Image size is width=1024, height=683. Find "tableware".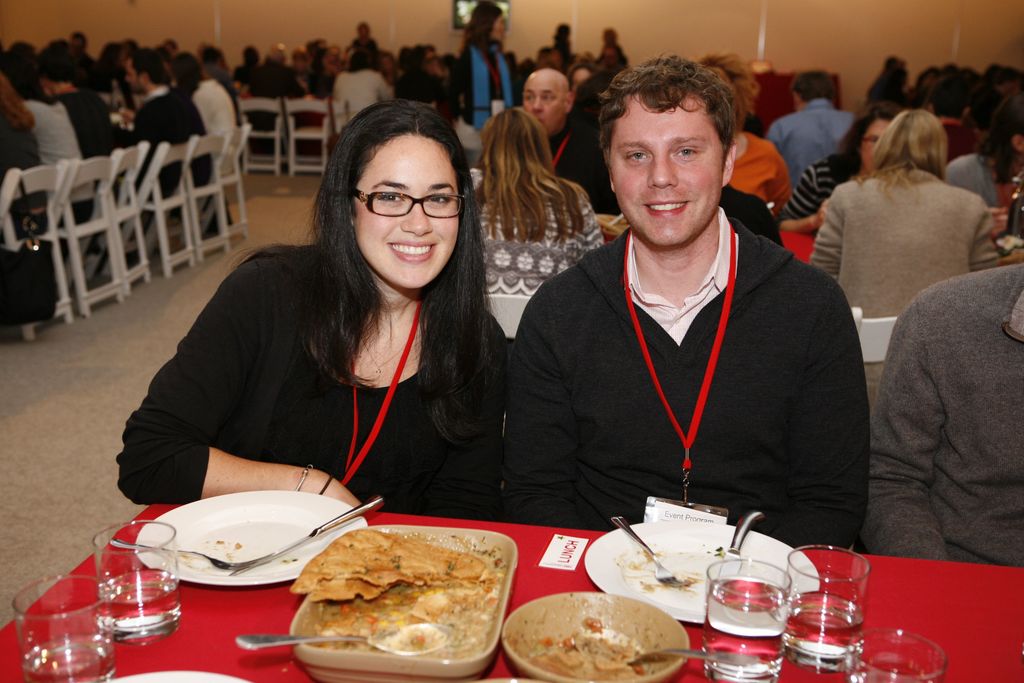
locate(698, 554, 788, 682).
